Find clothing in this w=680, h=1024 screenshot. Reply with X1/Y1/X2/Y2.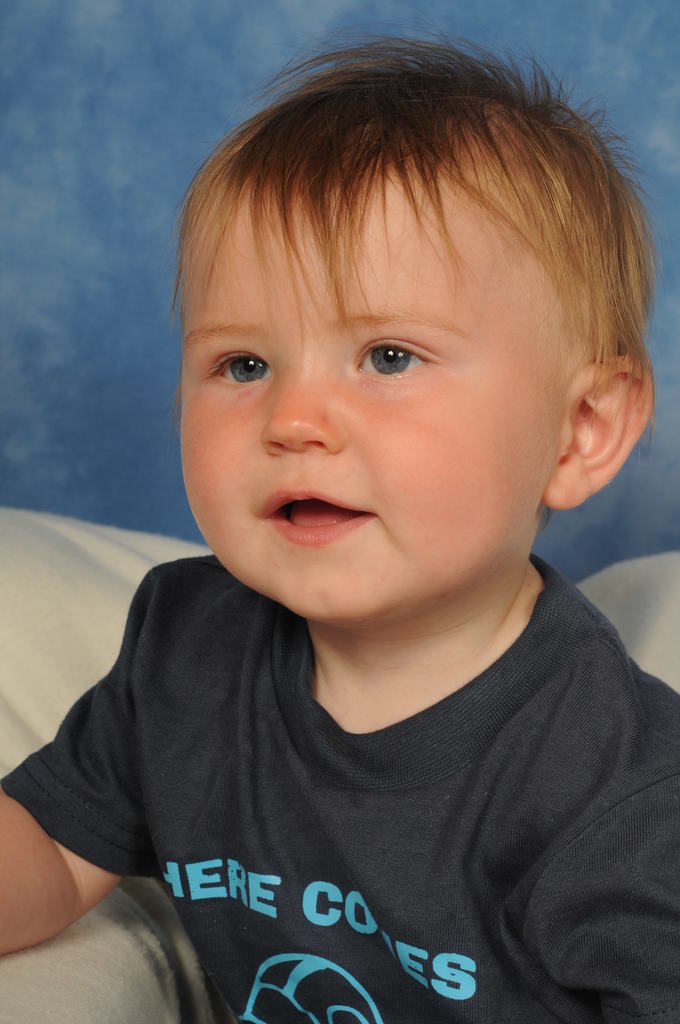
36/588/665/1011.
